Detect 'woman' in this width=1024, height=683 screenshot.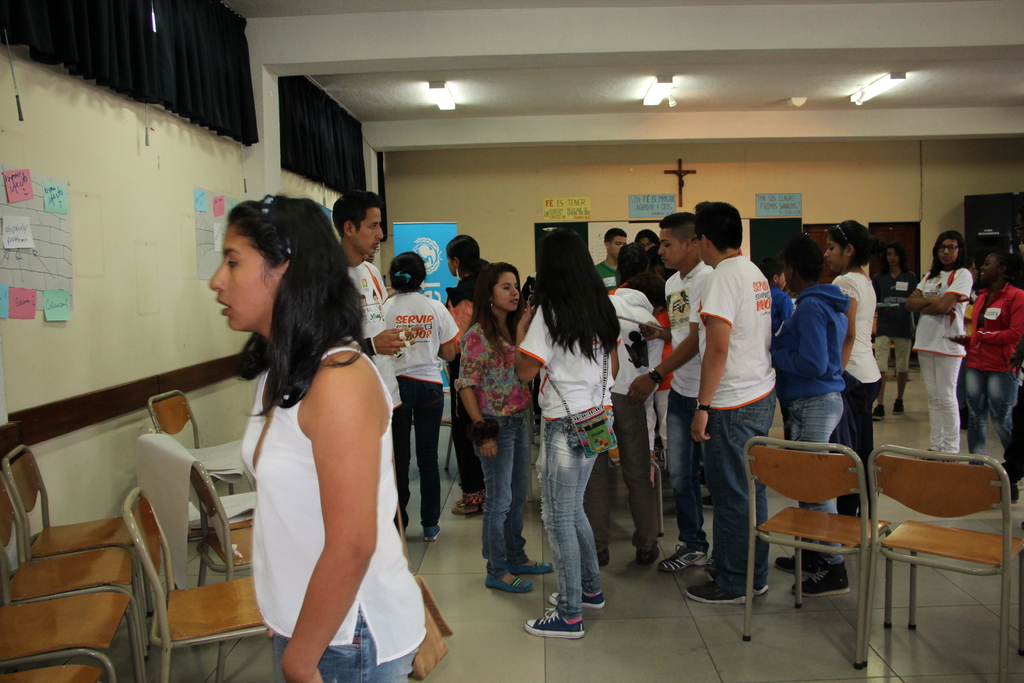
Detection: [904, 235, 968, 463].
